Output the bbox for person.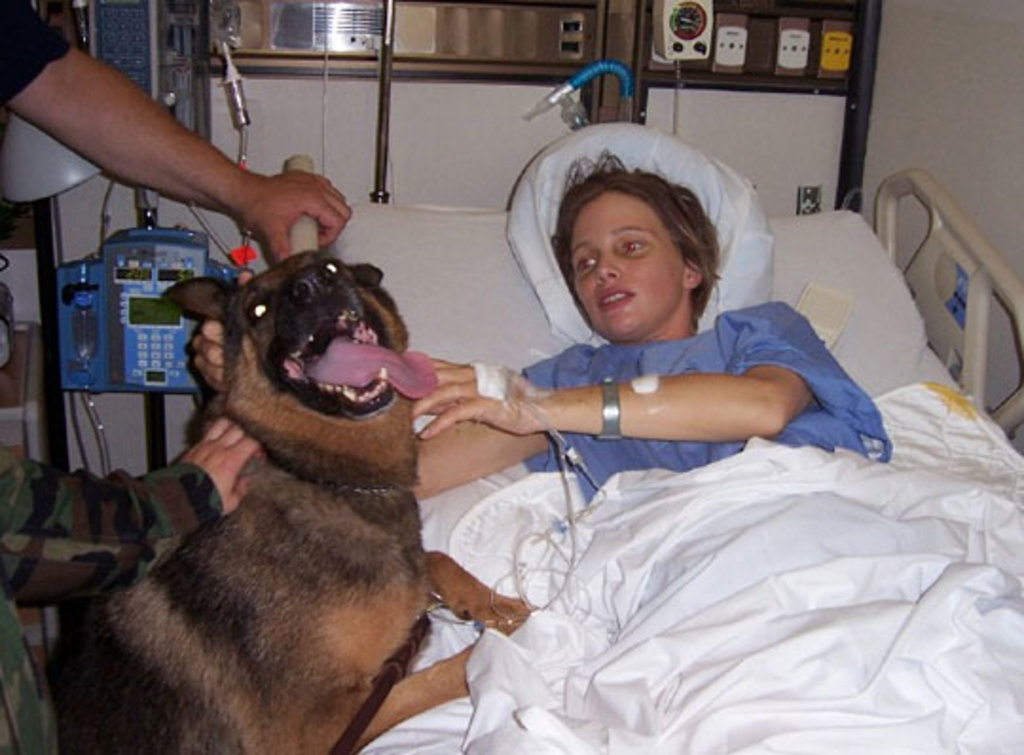
<region>411, 171, 882, 501</region>.
